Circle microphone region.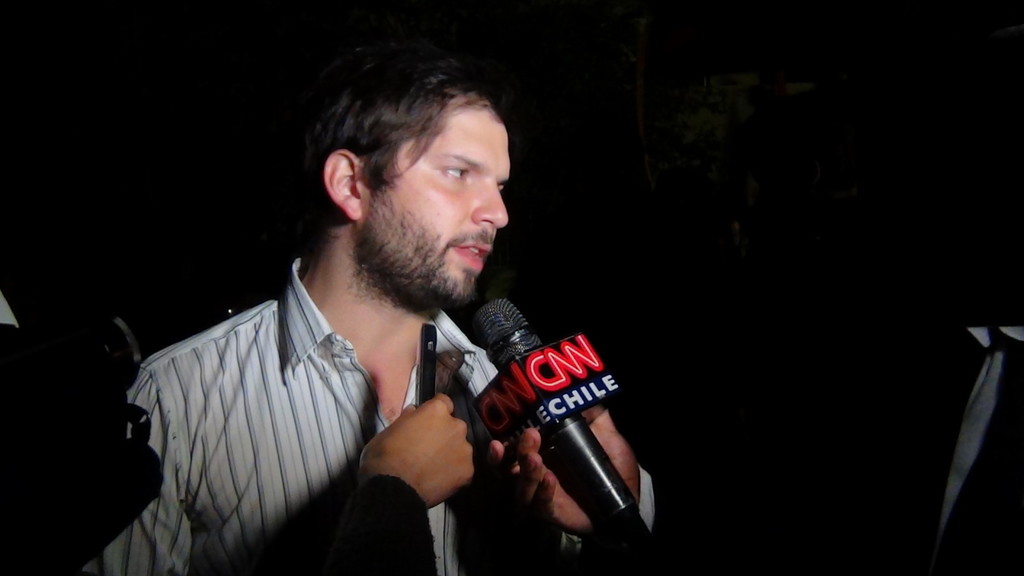
Region: bbox=[461, 296, 669, 544].
